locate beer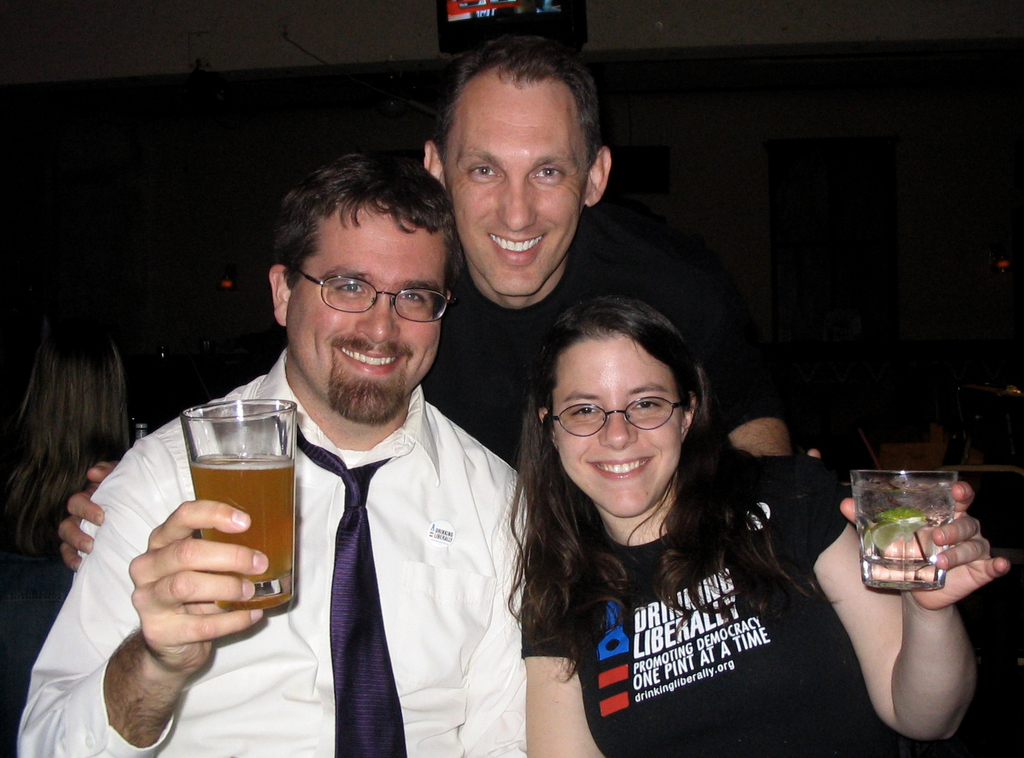
186/447/296/610
